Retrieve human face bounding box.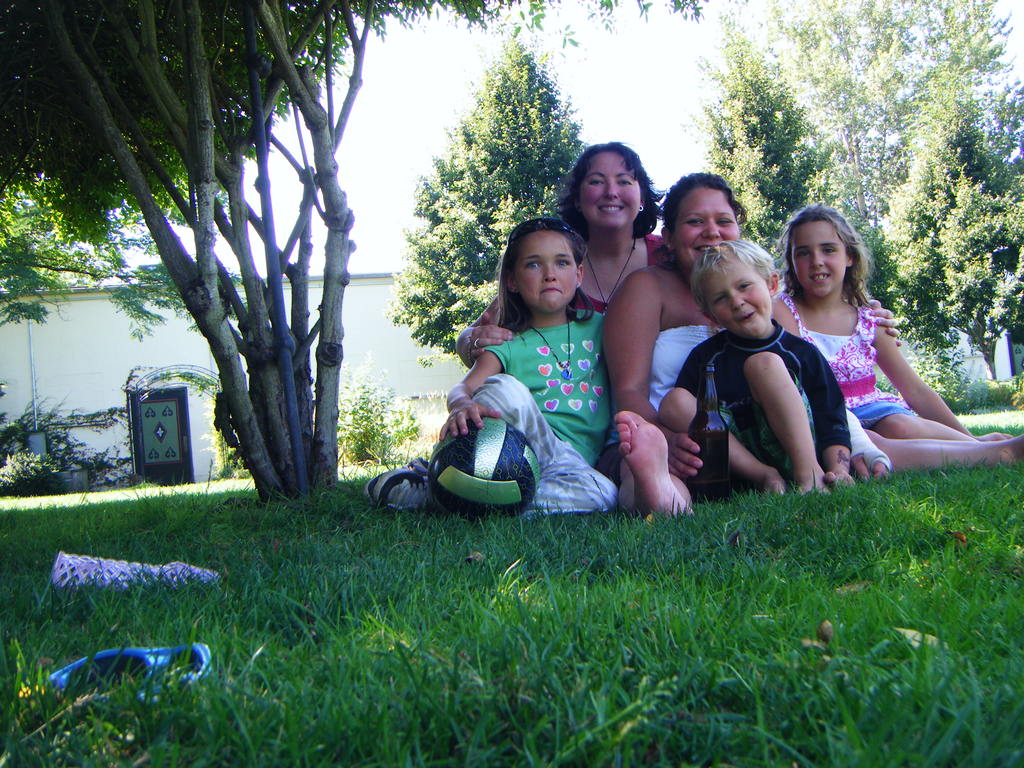
Bounding box: detection(705, 263, 772, 336).
